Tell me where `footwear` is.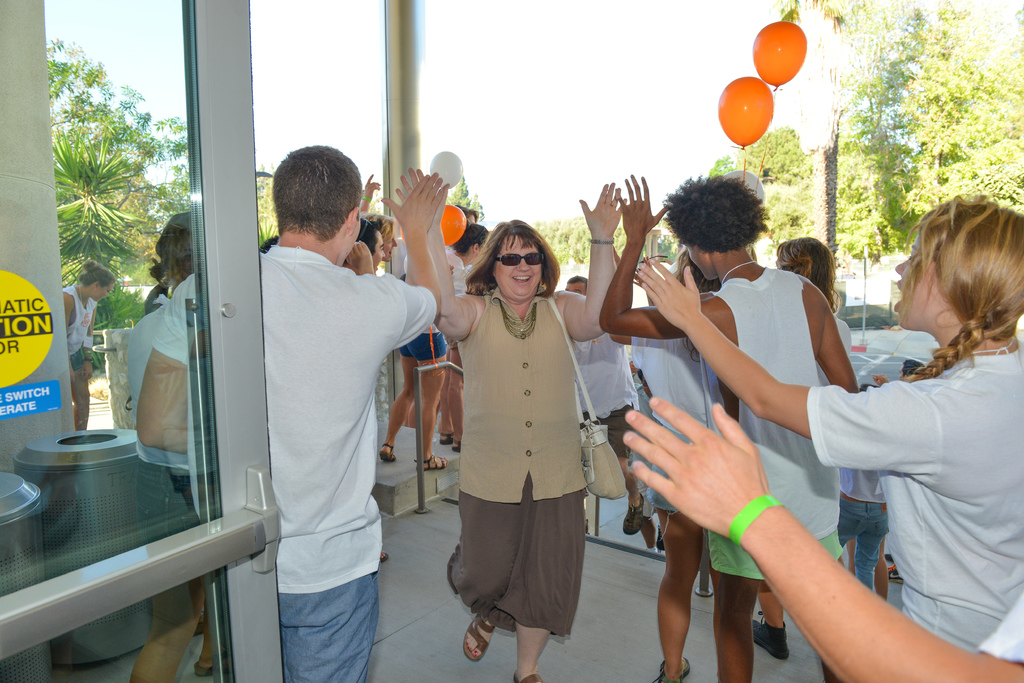
`footwear` is at 651:657:690:682.
